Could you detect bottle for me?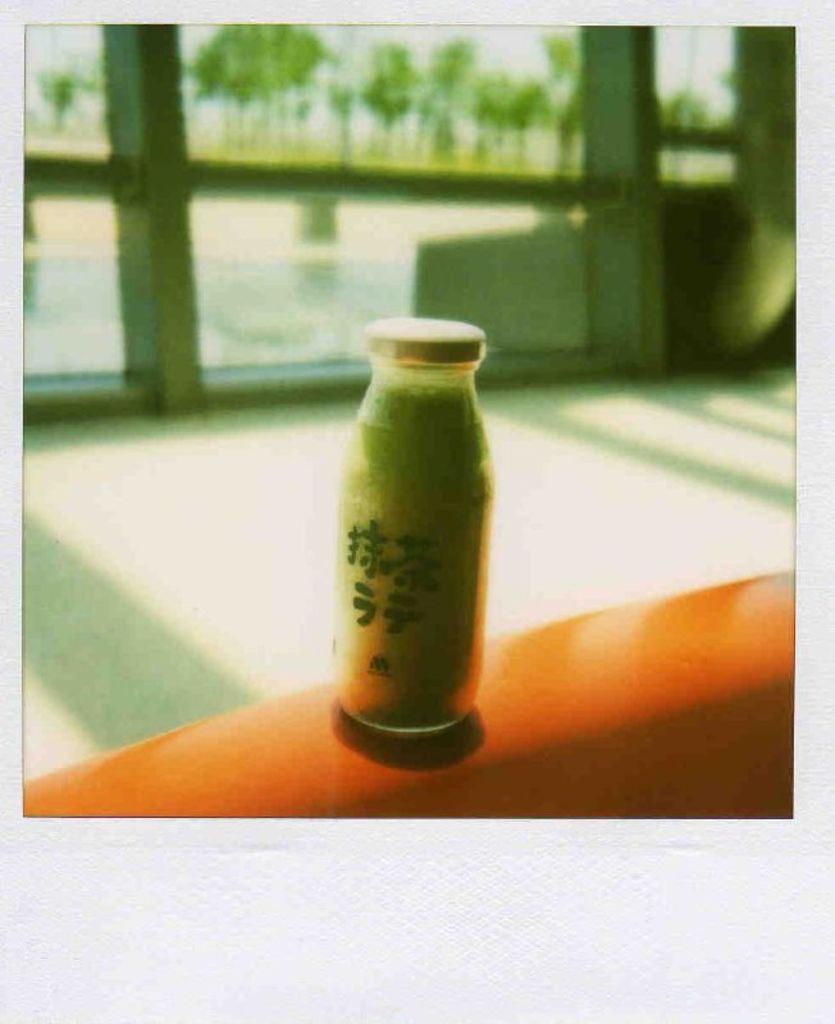
Detection result: rect(314, 289, 503, 735).
